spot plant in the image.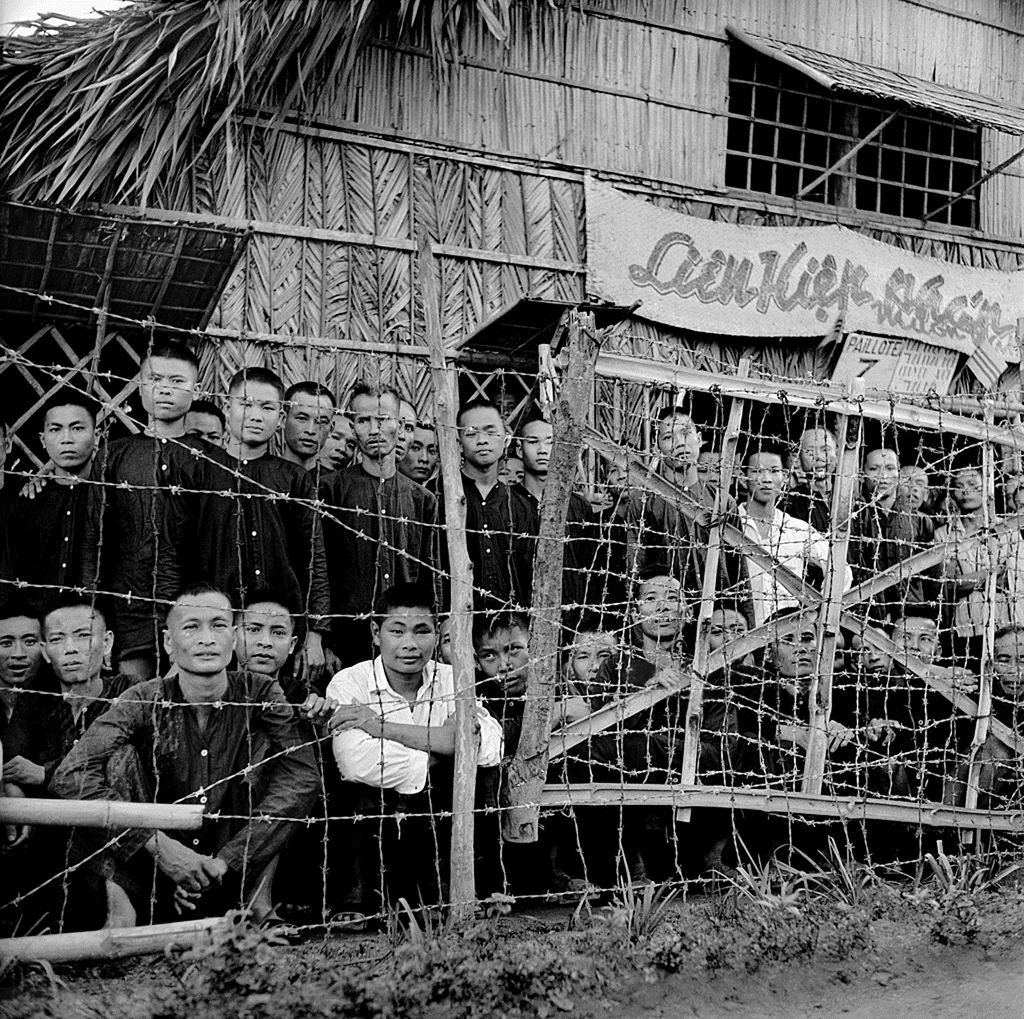
plant found at [157, 901, 287, 1006].
